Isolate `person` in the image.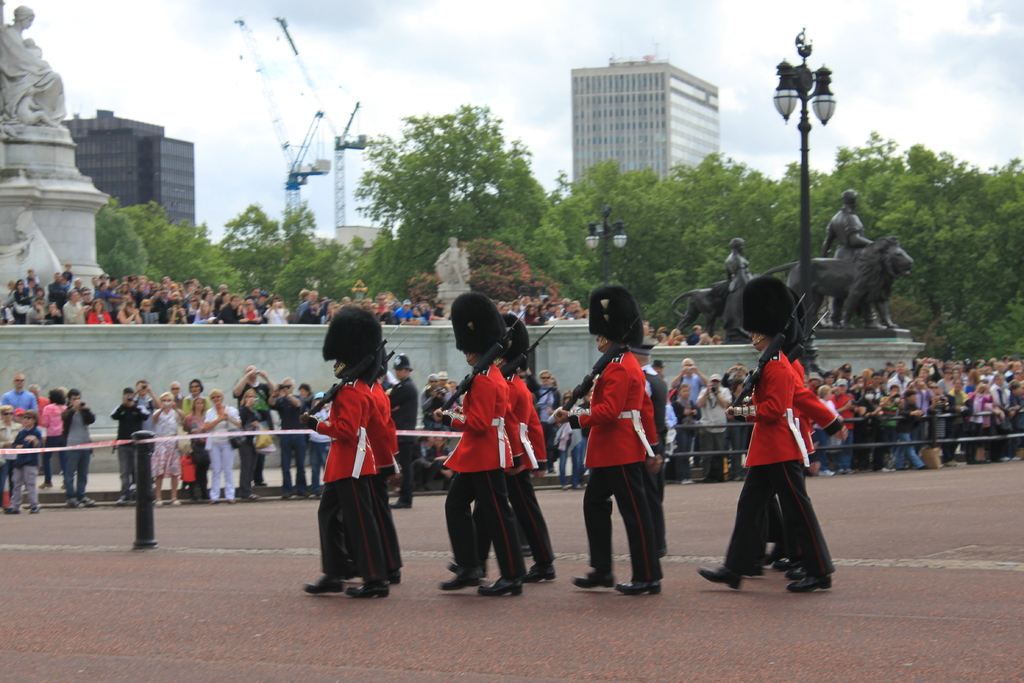
Isolated region: locate(54, 386, 100, 511).
